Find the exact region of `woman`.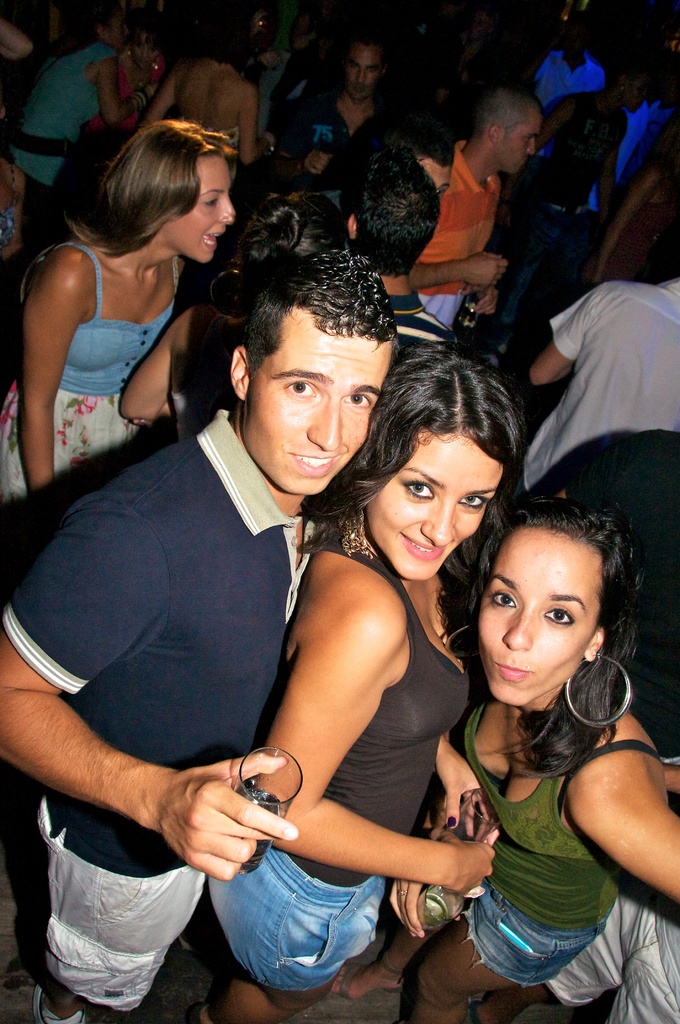
Exact region: [x1=197, y1=333, x2=496, y2=1018].
